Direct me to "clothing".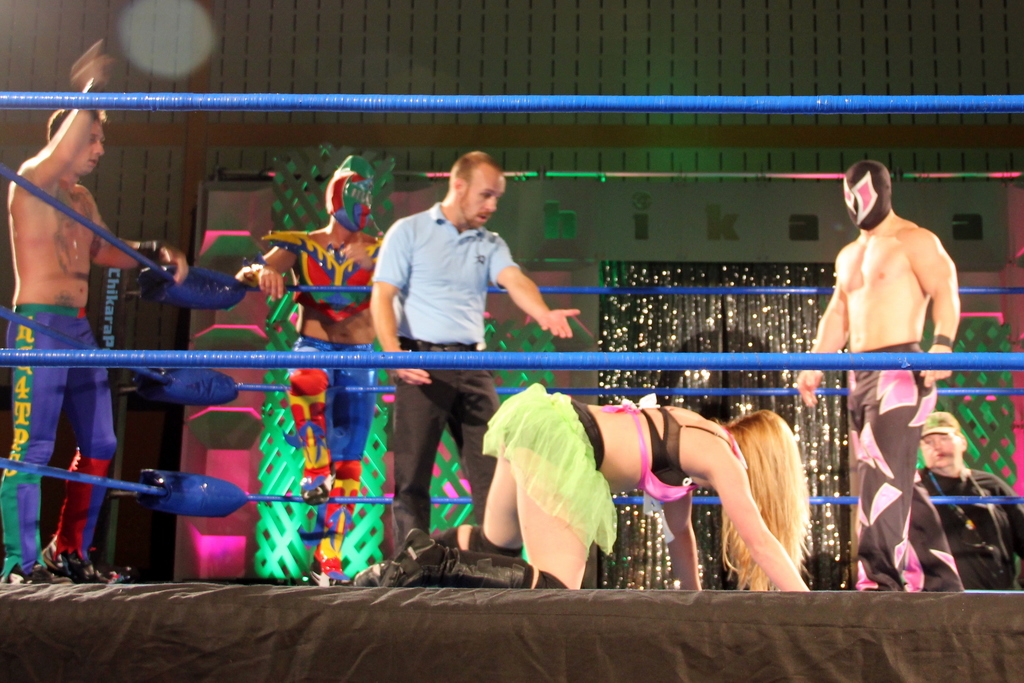
Direction: 265,225,387,545.
